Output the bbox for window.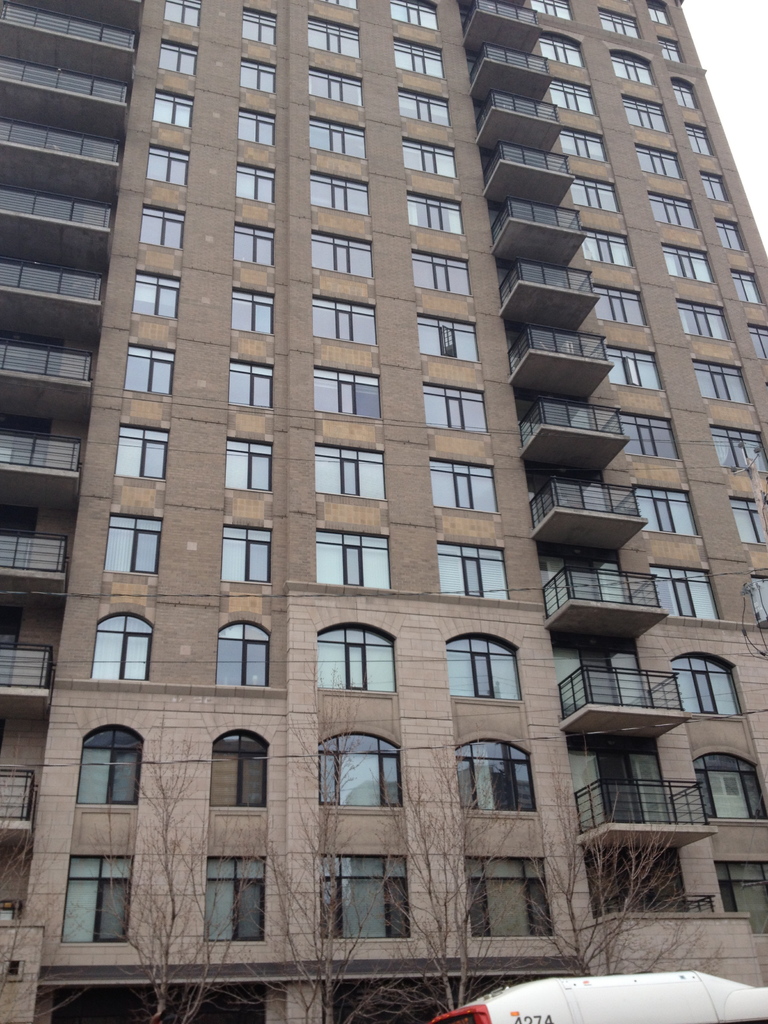
[464,854,555,940].
